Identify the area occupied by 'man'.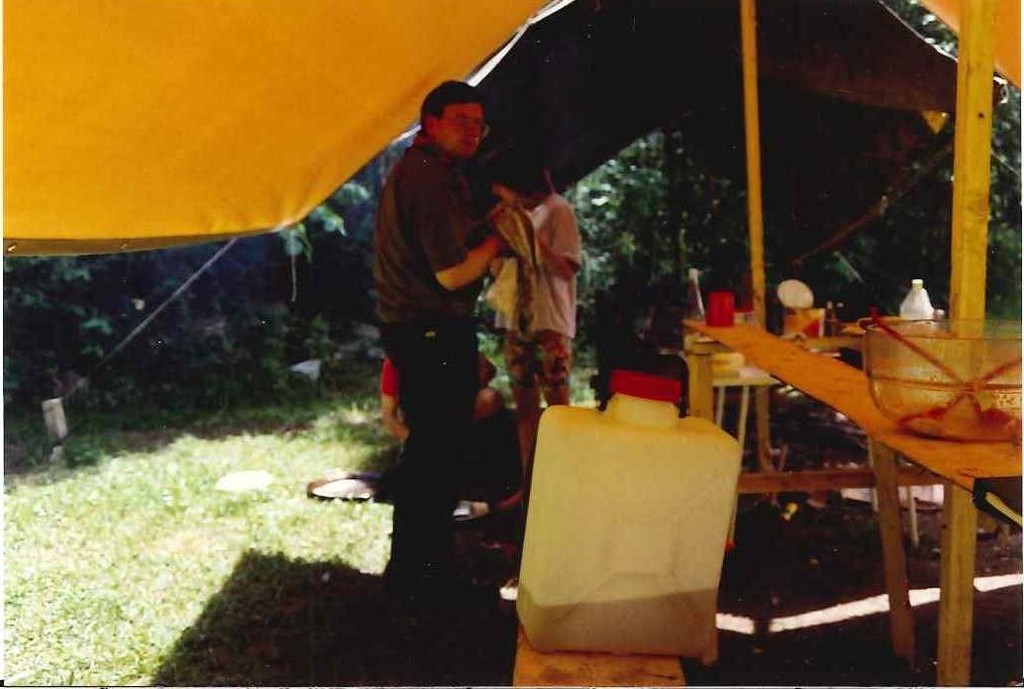
Area: (380, 354, 509, 443).
